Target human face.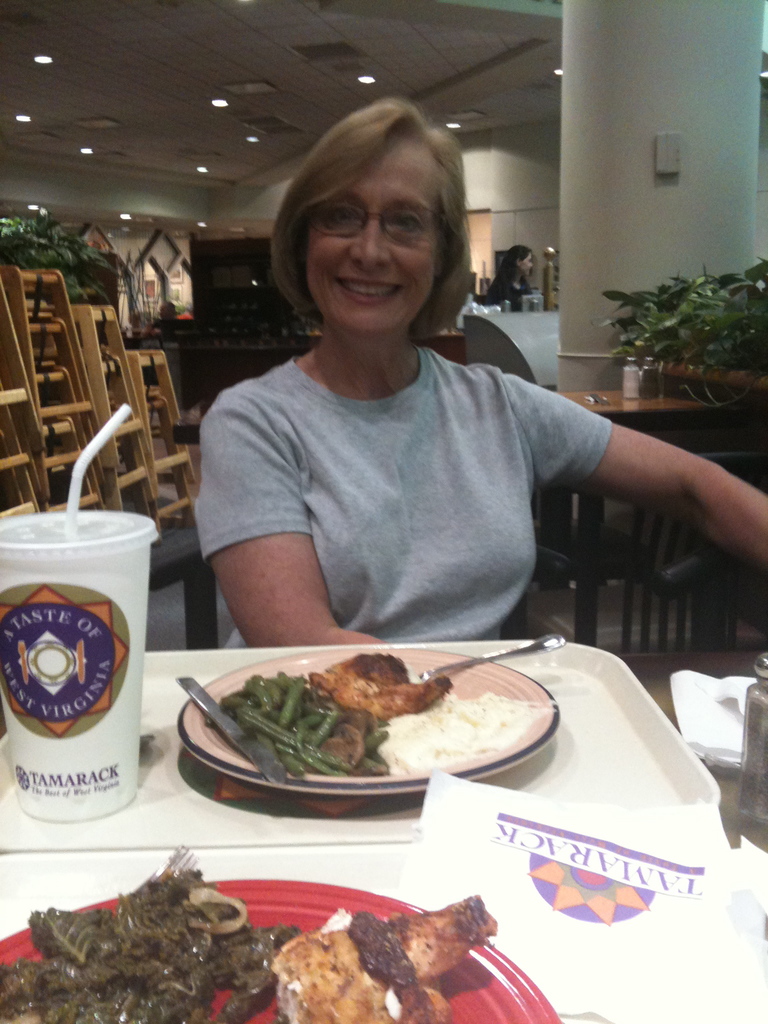
Target region: locate(313, 131, 436, 332).
